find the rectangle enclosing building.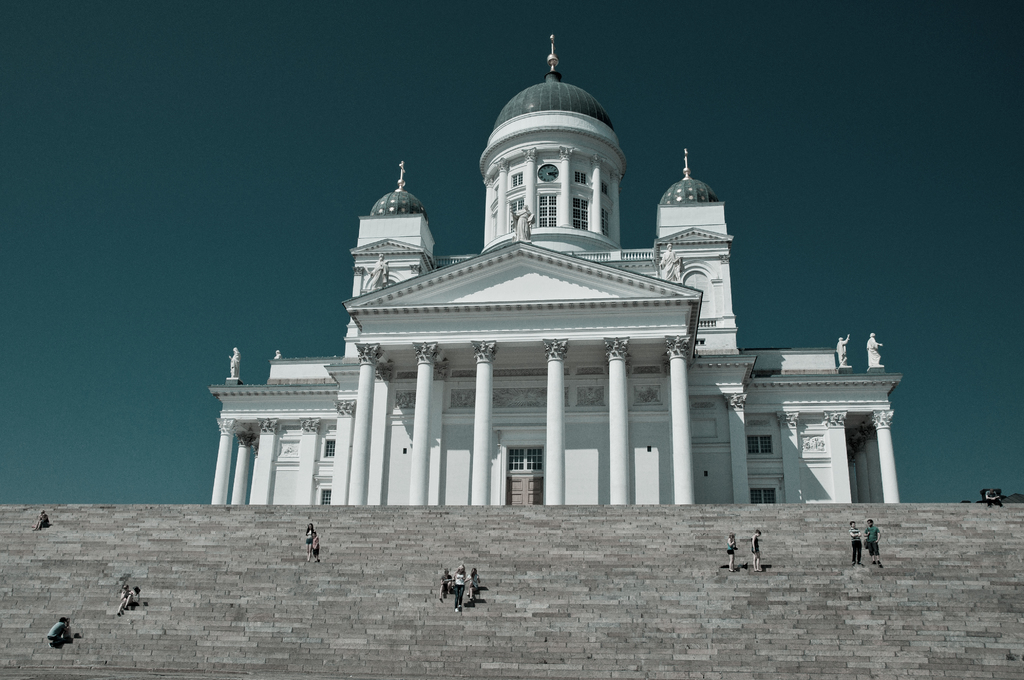
[207, 35, 904, 503].
